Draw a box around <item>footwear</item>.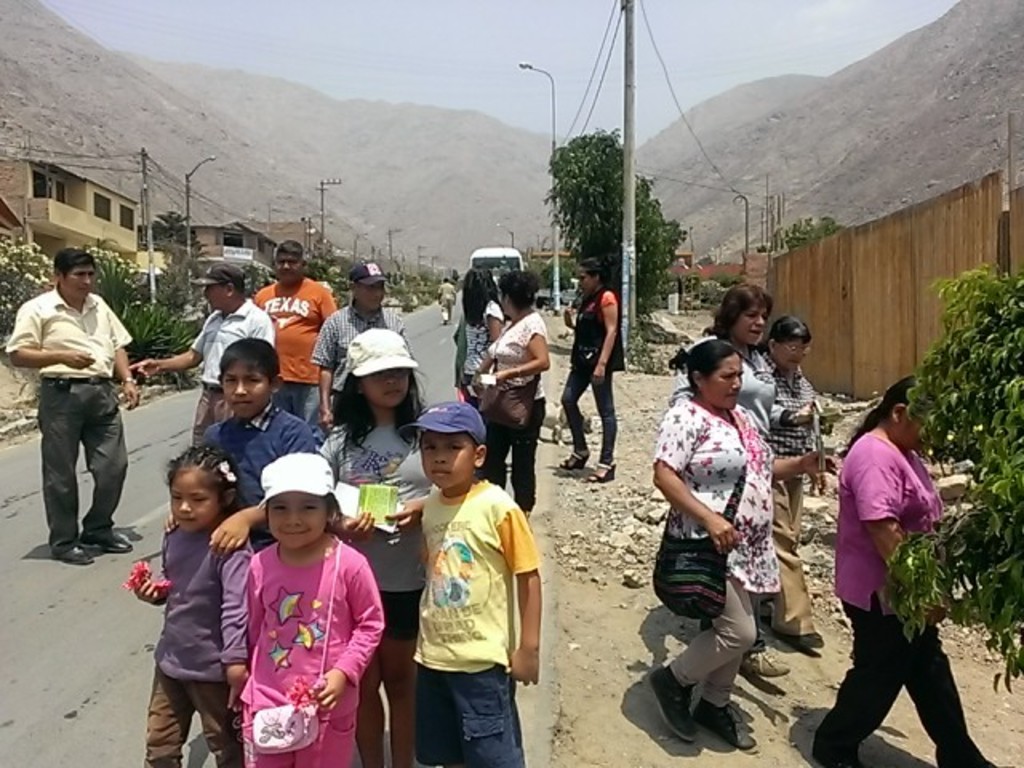
Rect(557, 451, 590, 470).
